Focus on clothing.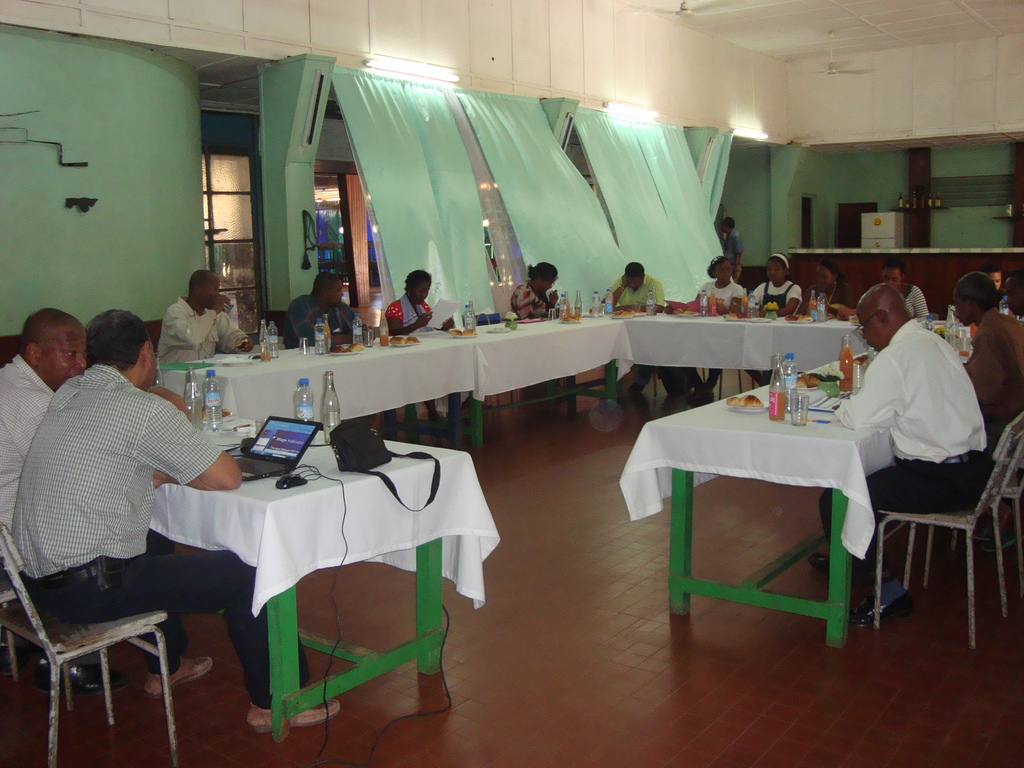
Focused at pyautogui.locateOnScreen(508, 280, 584, 324).
